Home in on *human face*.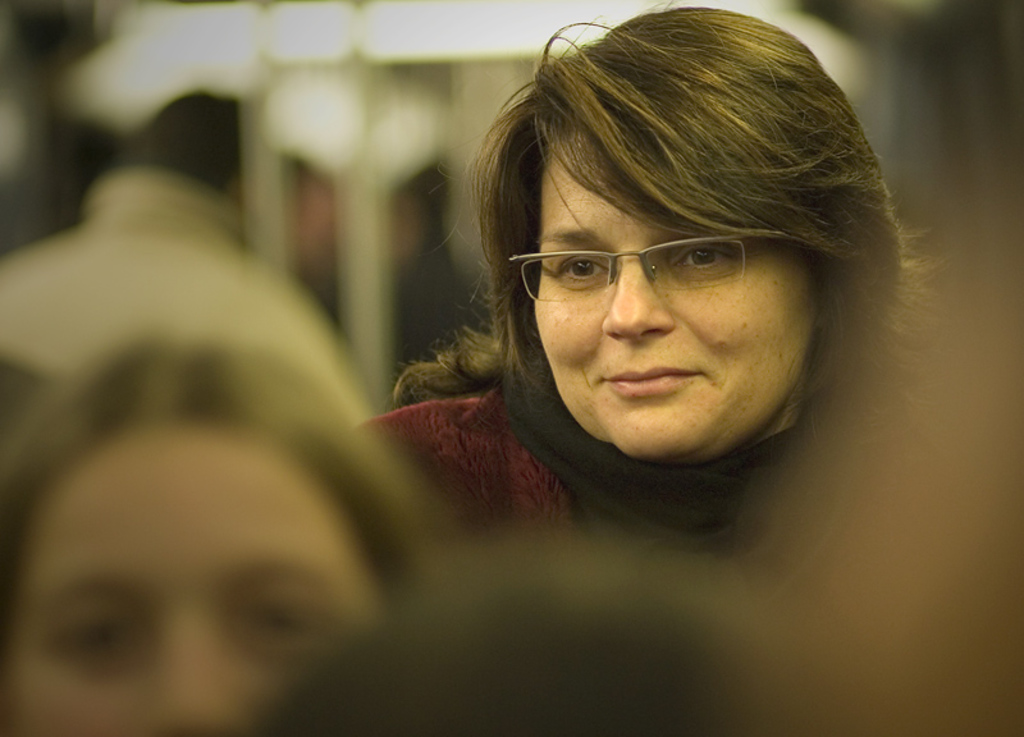
Homed in at BBox(507, 111, 835, 449).
